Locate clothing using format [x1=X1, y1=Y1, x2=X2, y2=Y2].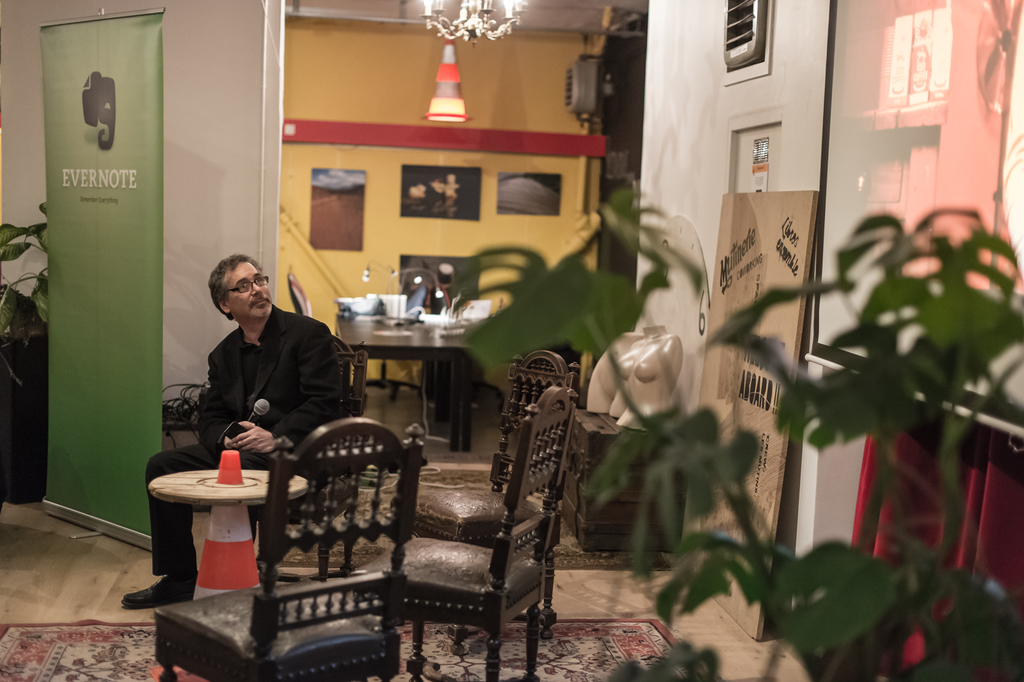
[x1=147, y1=305, x2=341, y2=581].
